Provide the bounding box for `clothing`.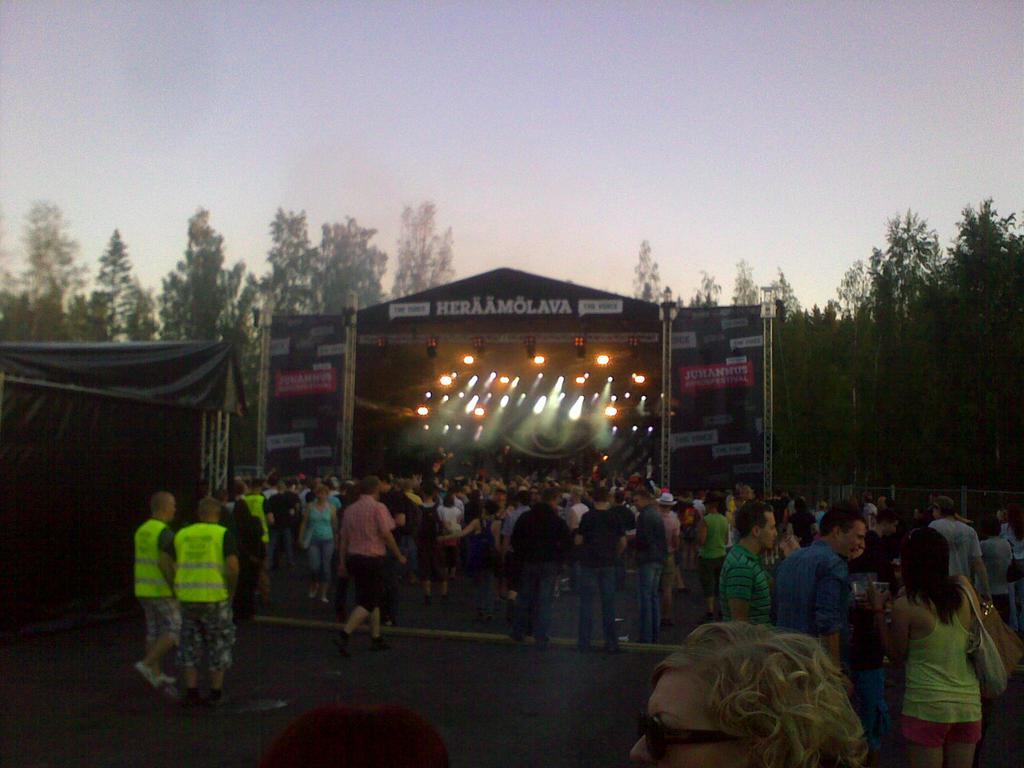
rect(503, 495, 570, 584).
